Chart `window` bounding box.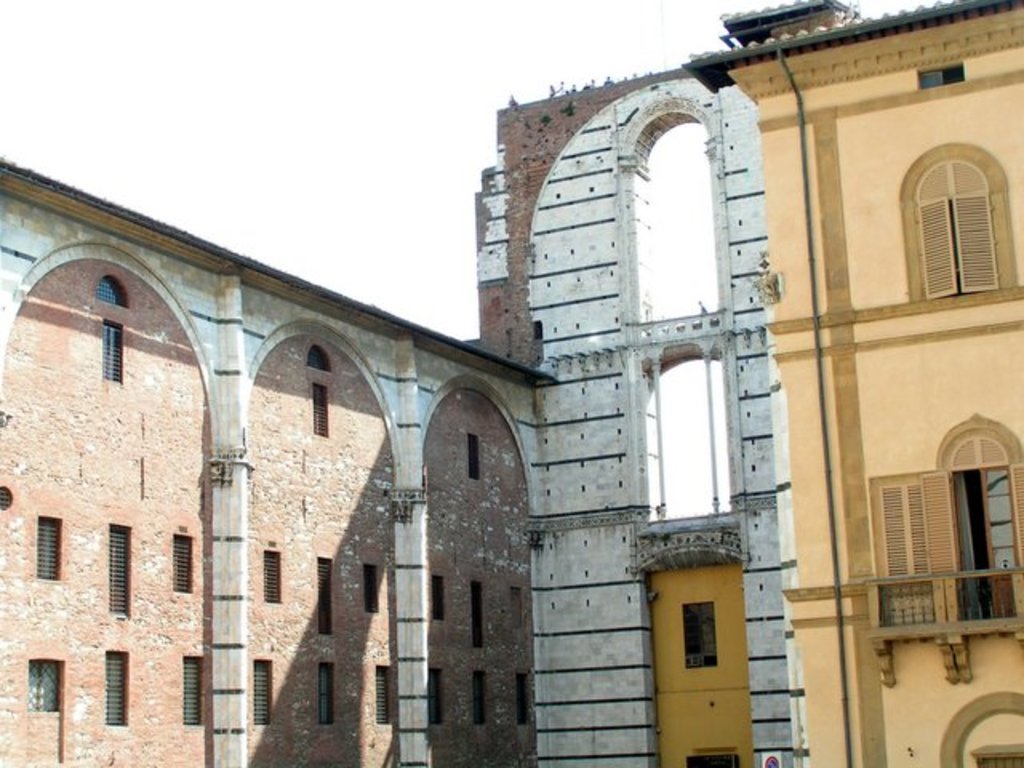
Charted: box=[264, 554, 278, 608].
